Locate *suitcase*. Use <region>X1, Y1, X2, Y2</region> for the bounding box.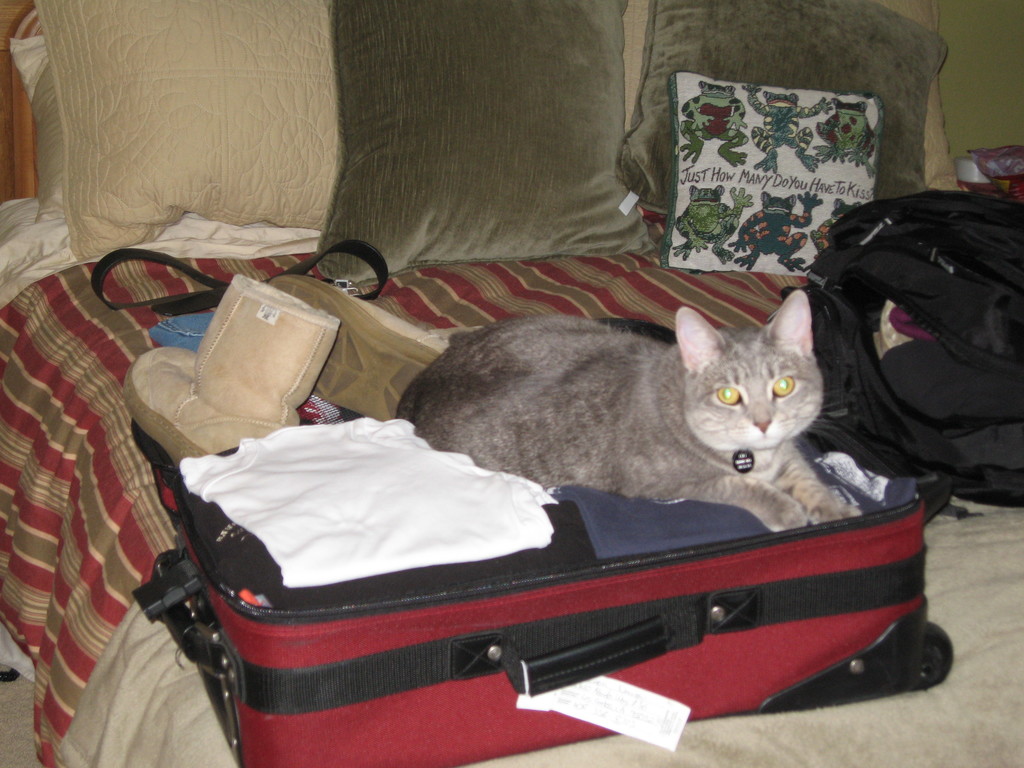
<region>125, 328, 957, 767</region>.
